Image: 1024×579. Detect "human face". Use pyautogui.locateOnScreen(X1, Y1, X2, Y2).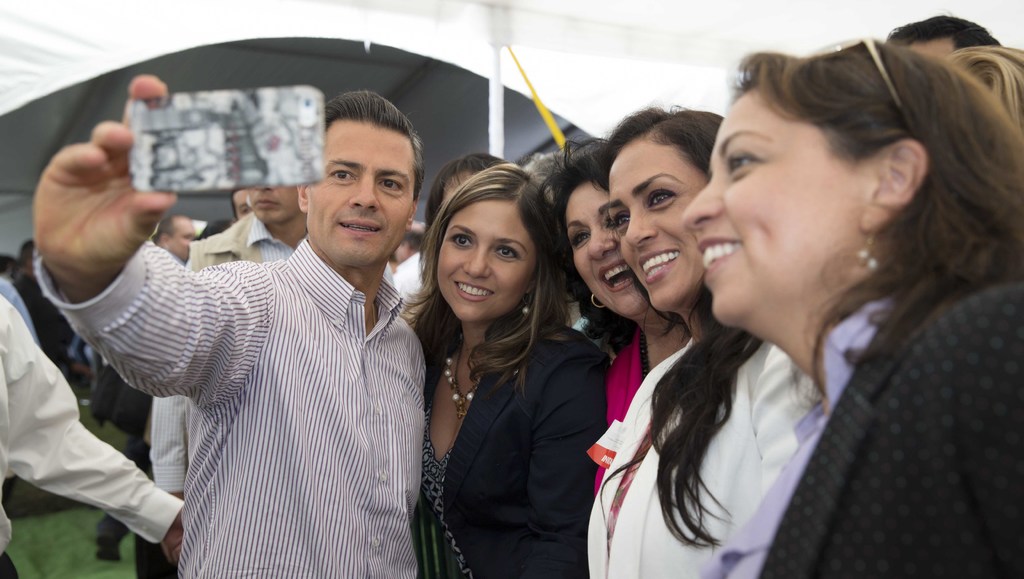
pyautogui.locateOnScreen(435, 194, 540, 322).
